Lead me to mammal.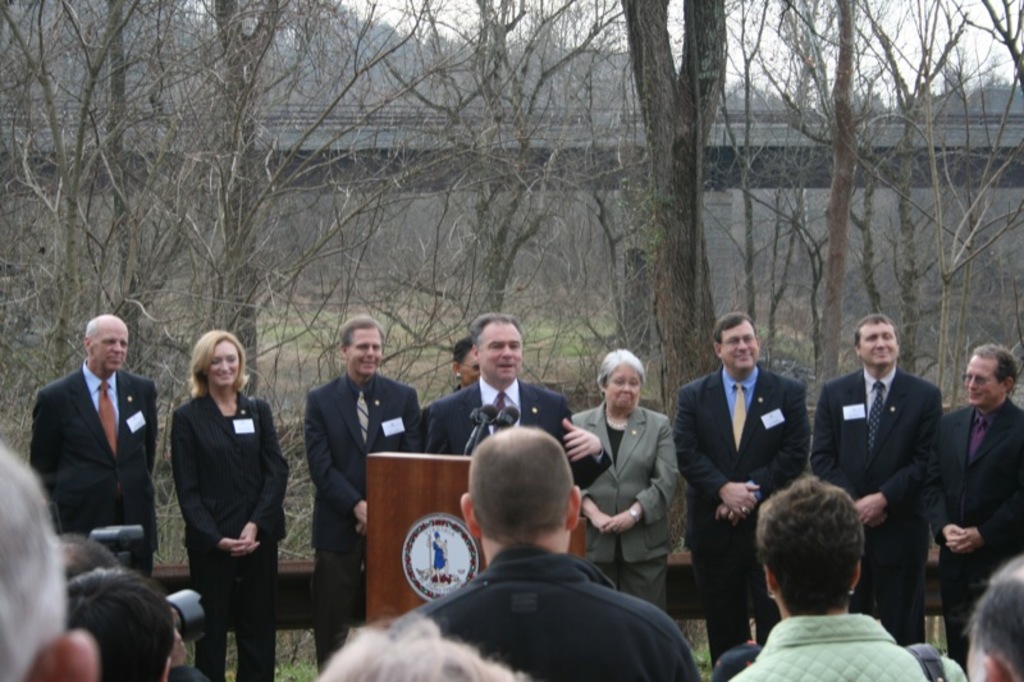
Lead to bbox=[63, 554, 169, 681].
